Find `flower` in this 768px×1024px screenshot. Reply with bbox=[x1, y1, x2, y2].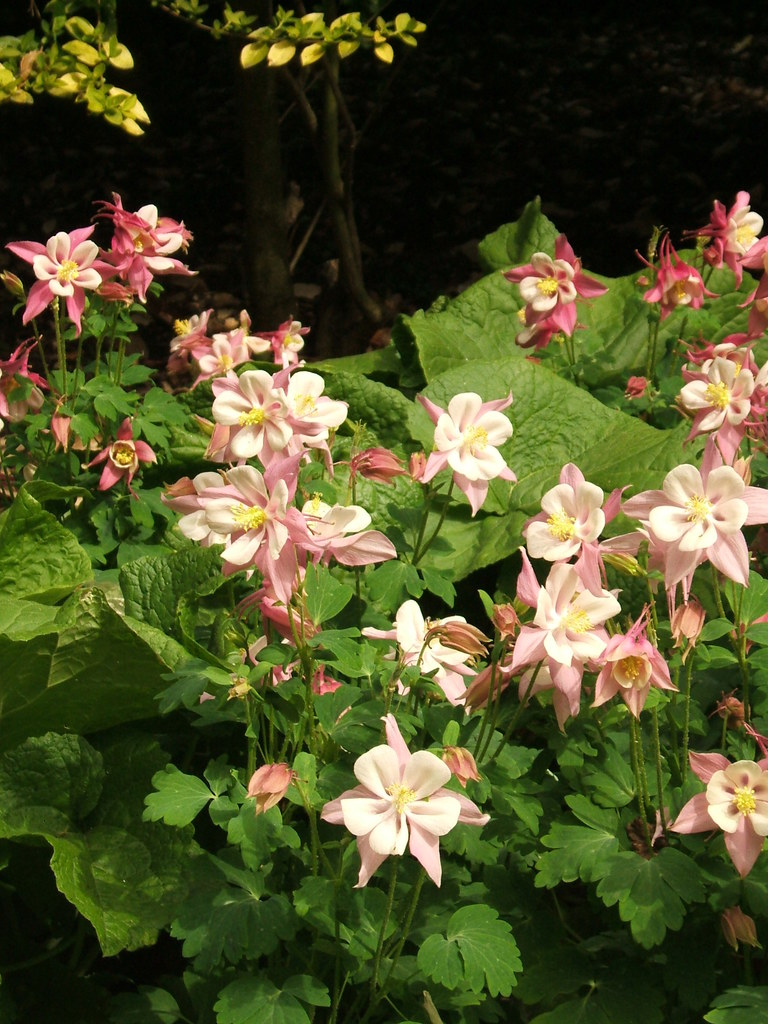
bbox=[246, 756, 294, 822].
